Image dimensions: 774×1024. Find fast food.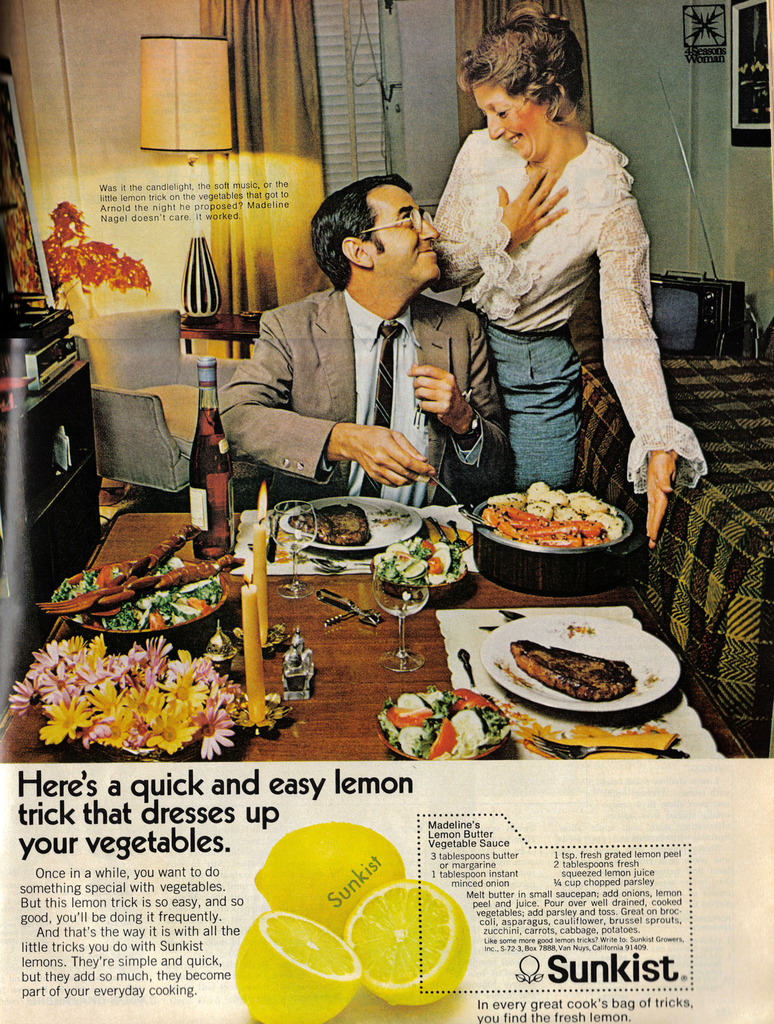
[x1=479, y1=479, x2=629, y2=566].
